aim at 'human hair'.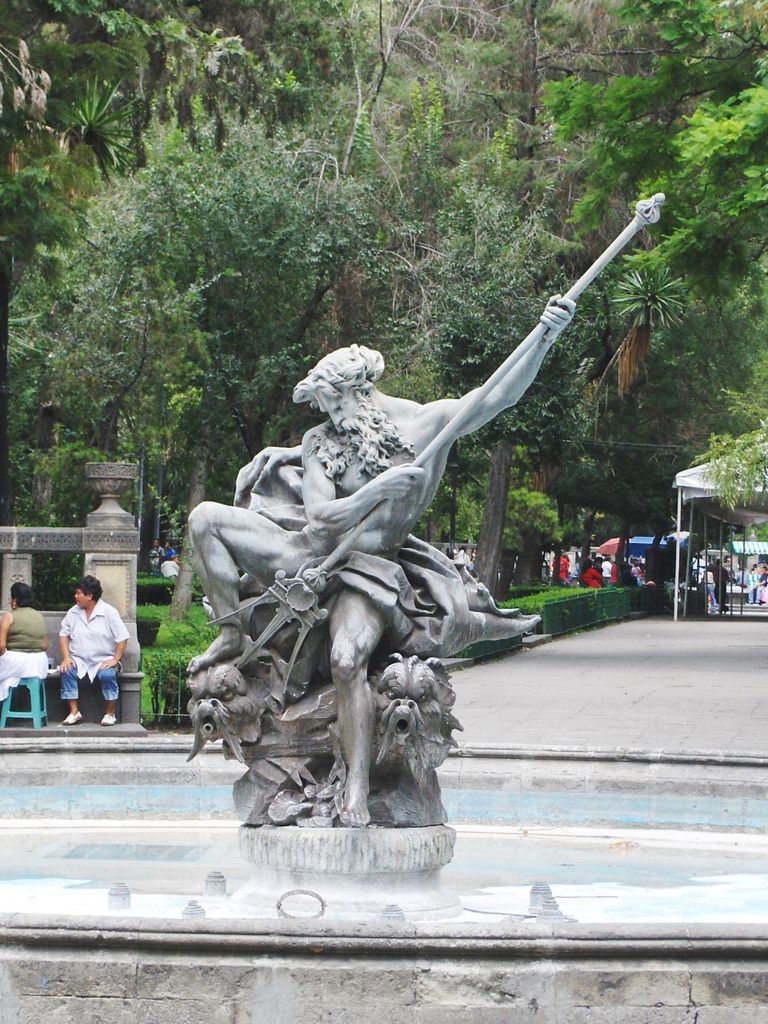
Aimed at [x1=69, y1=575, x2=102, y2=603].
